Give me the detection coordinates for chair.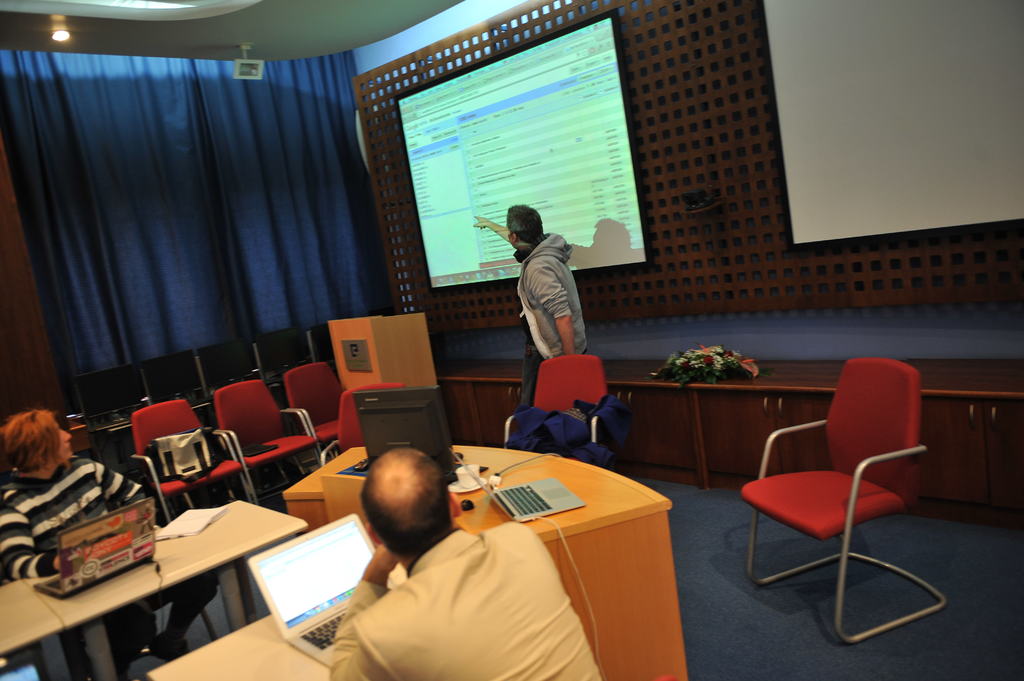
BBox(308, 320, 339, 365).
